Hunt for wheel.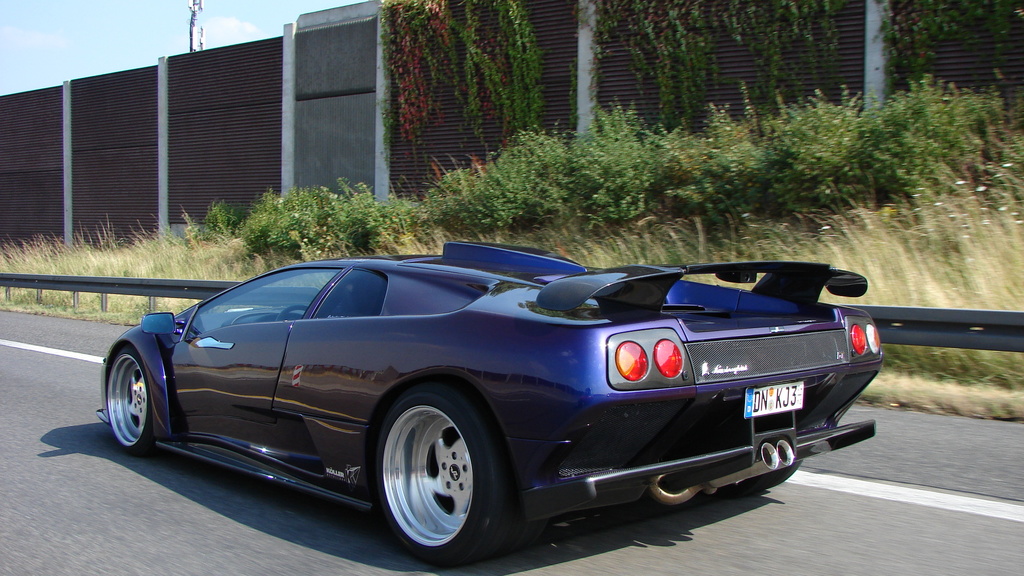
Hunted down at 107,348,155,454.
